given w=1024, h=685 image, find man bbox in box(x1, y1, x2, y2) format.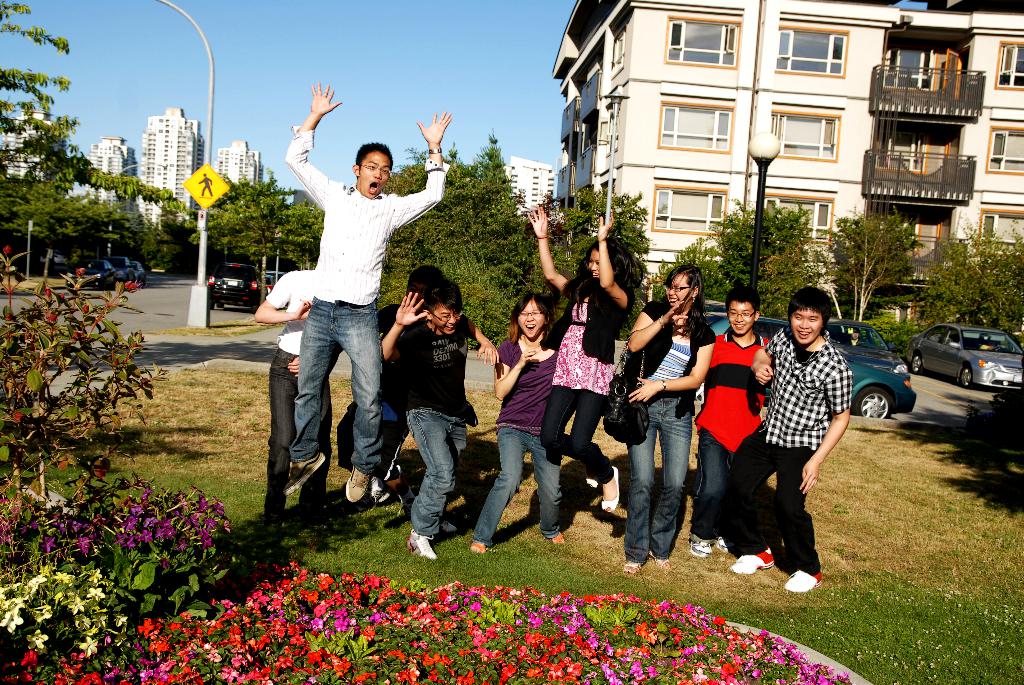
box(701, 288, 781, 555).
